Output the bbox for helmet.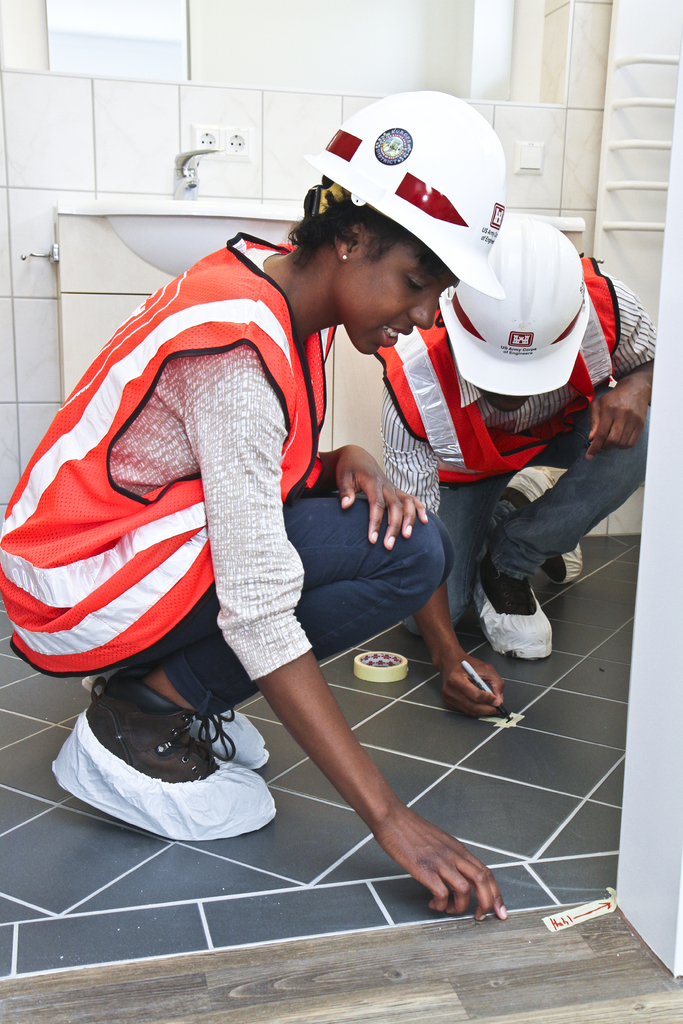
detection(443, 207, 603, 396).
